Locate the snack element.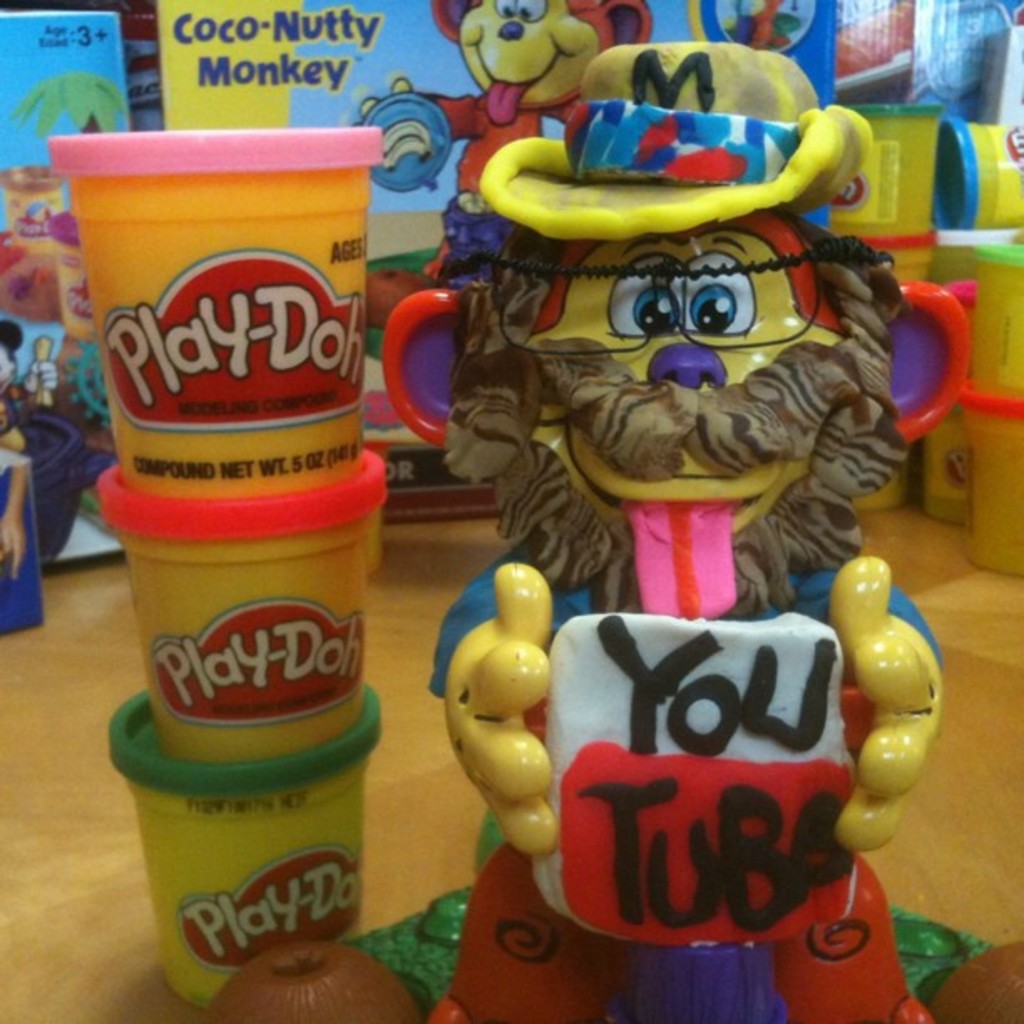
Element bbox: select_region(204, 935, 428, 1022).
